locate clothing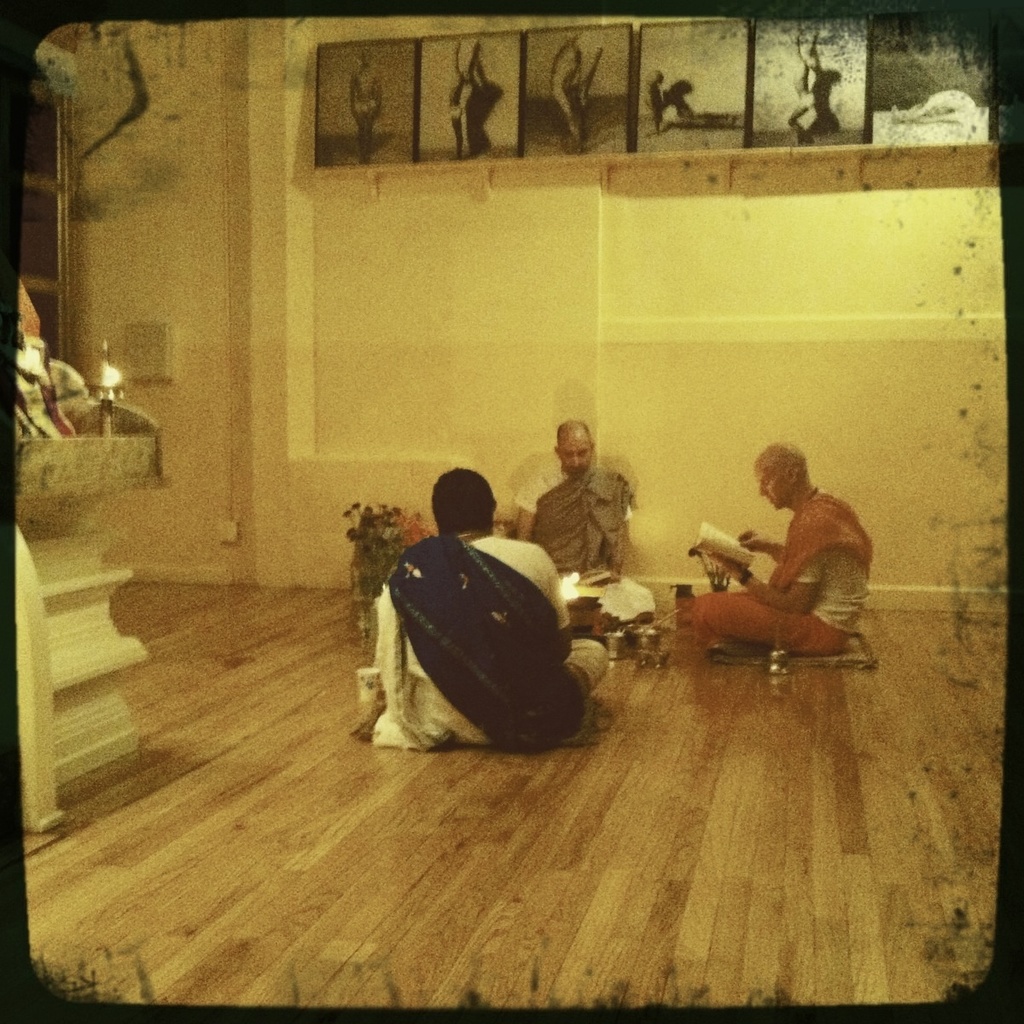
locate(366, 500, 615, 758)
